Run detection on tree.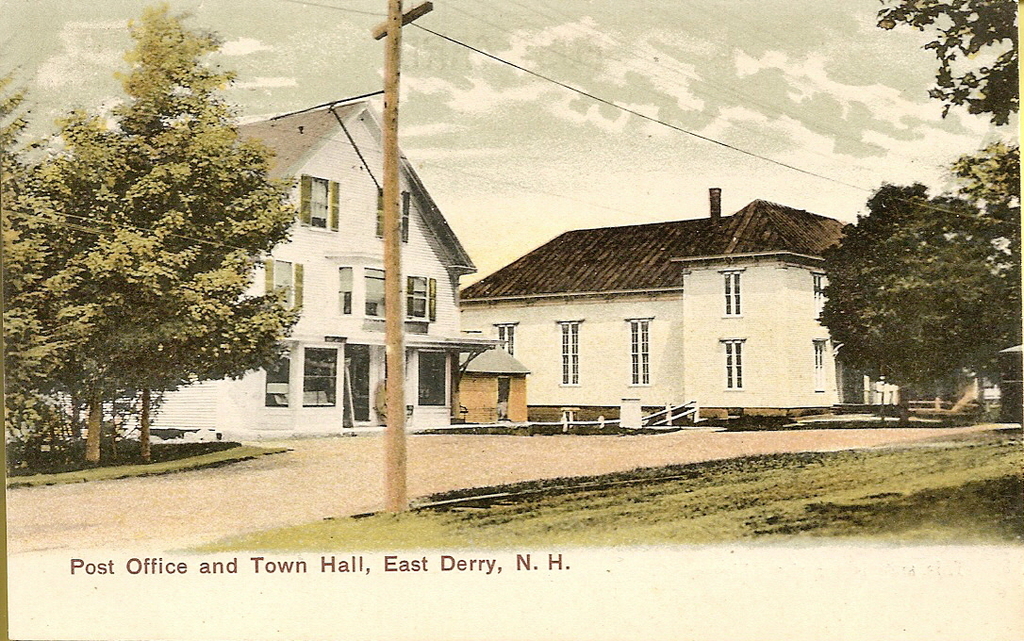
Result: bbox(15, 9, 295, 487).
